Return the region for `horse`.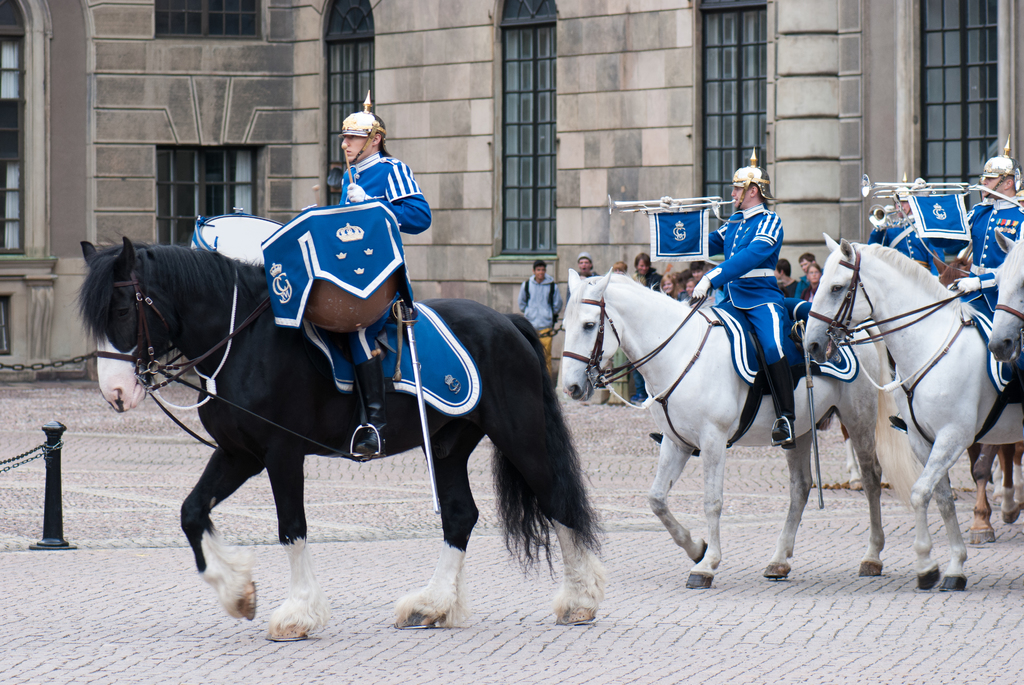
left=559, top=266, right=924, bottom=590.
